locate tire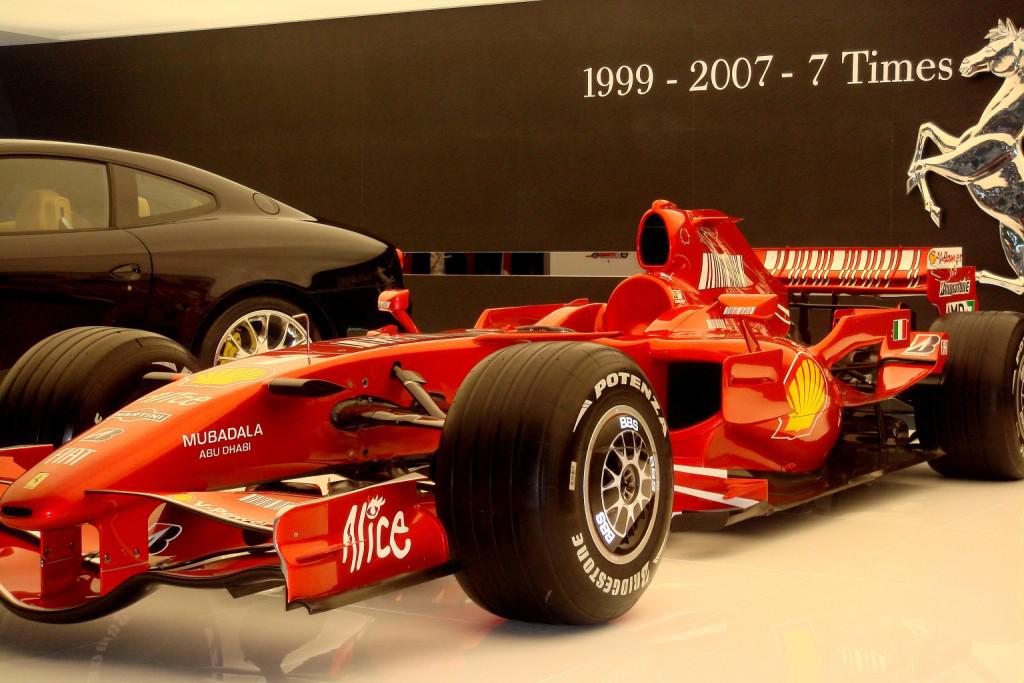
Rect(916, 311, 1021, 479)
